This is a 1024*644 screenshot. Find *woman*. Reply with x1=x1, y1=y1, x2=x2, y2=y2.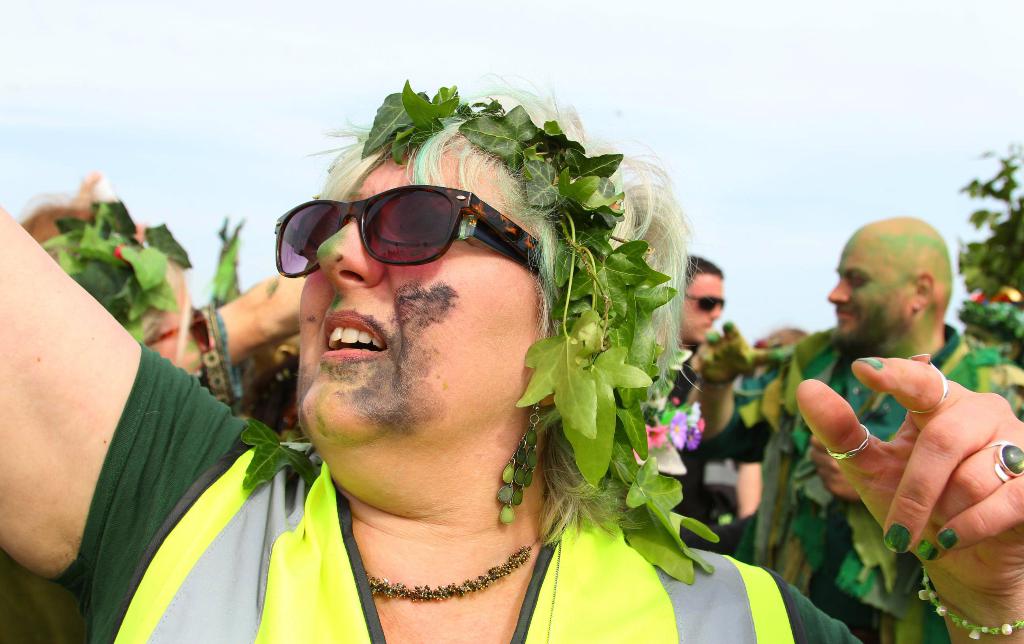
x1=0, y1=193, x2=215, y2=643.
